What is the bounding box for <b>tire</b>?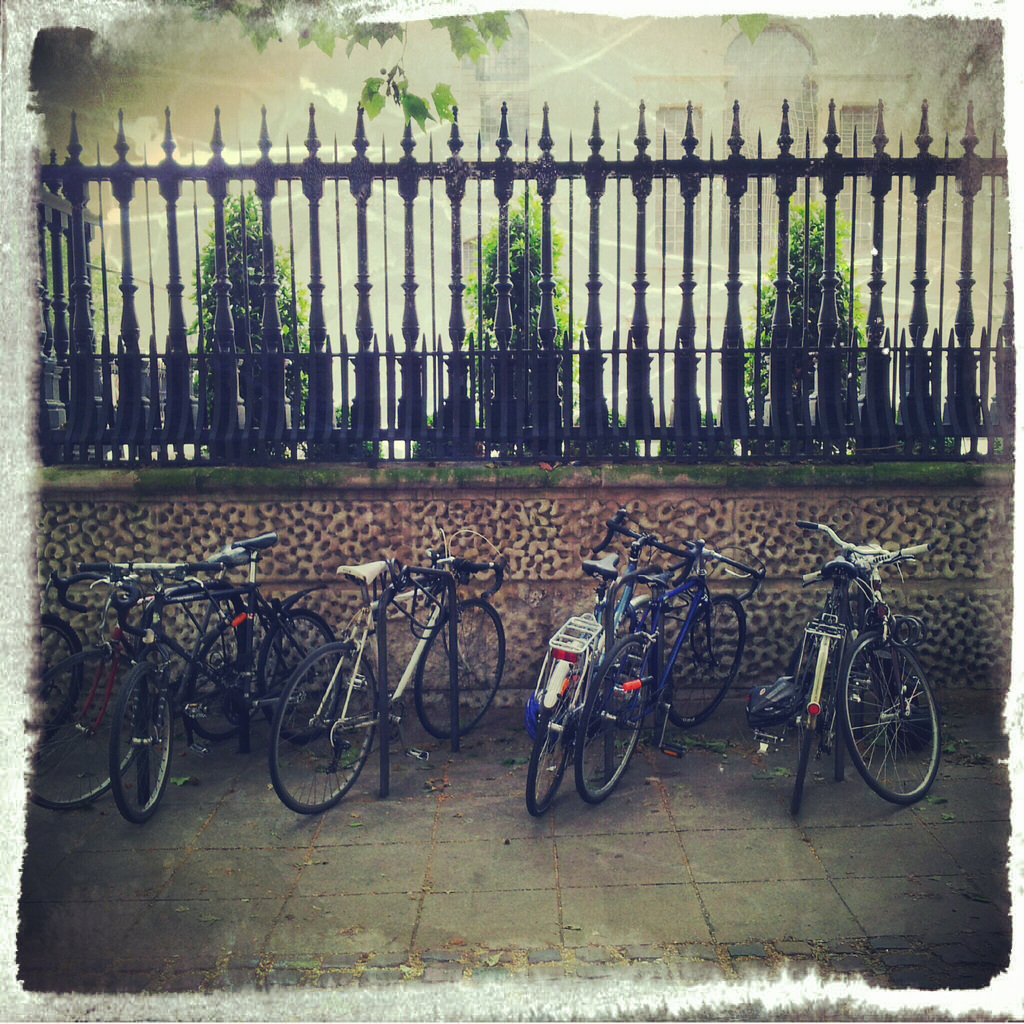
(26, 652, 140, 807).
